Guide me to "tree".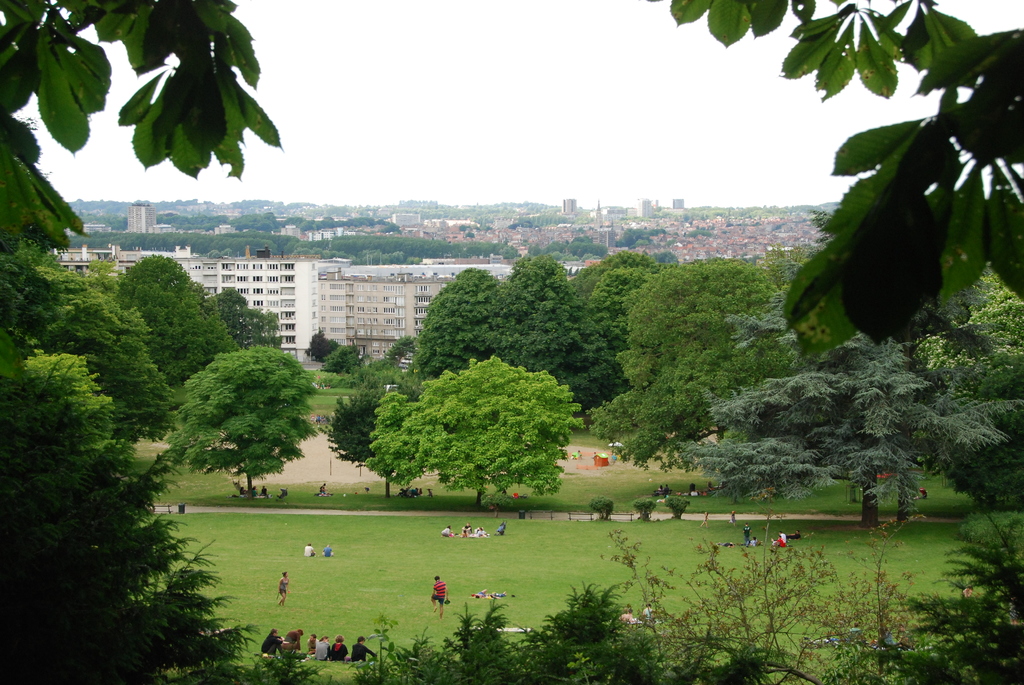
Guidance: x1=548, y1=246, x2=692, y2=411.
